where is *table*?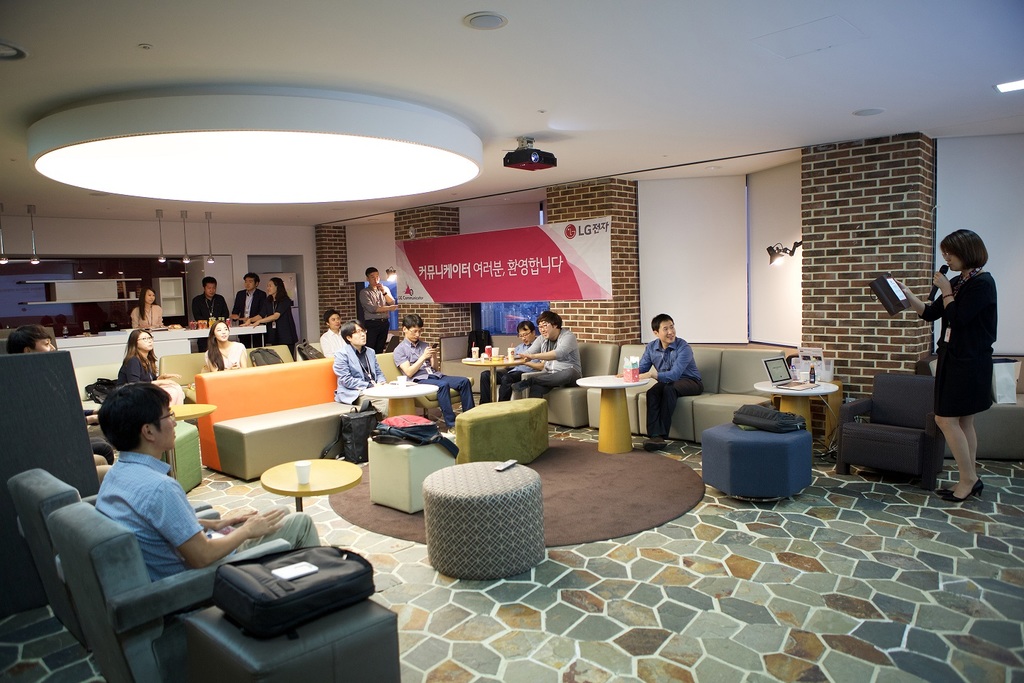
<region>172, 404, 218, 488</region>.
